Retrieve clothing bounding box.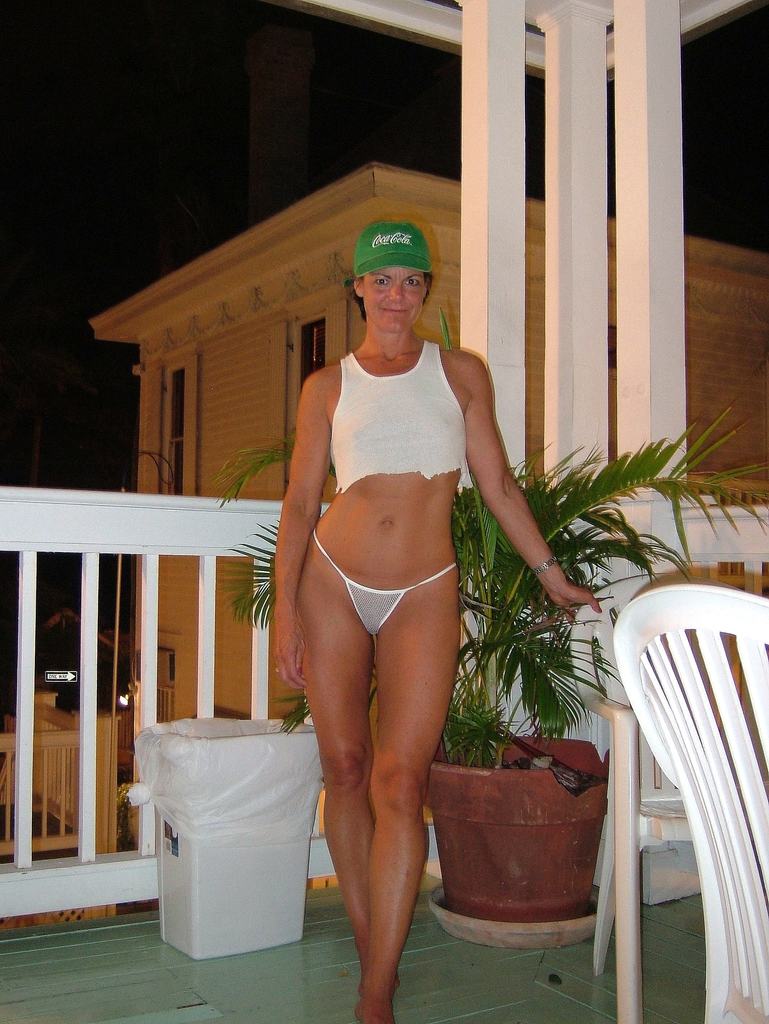
Bounding box: 328, 338, 461, 497.
